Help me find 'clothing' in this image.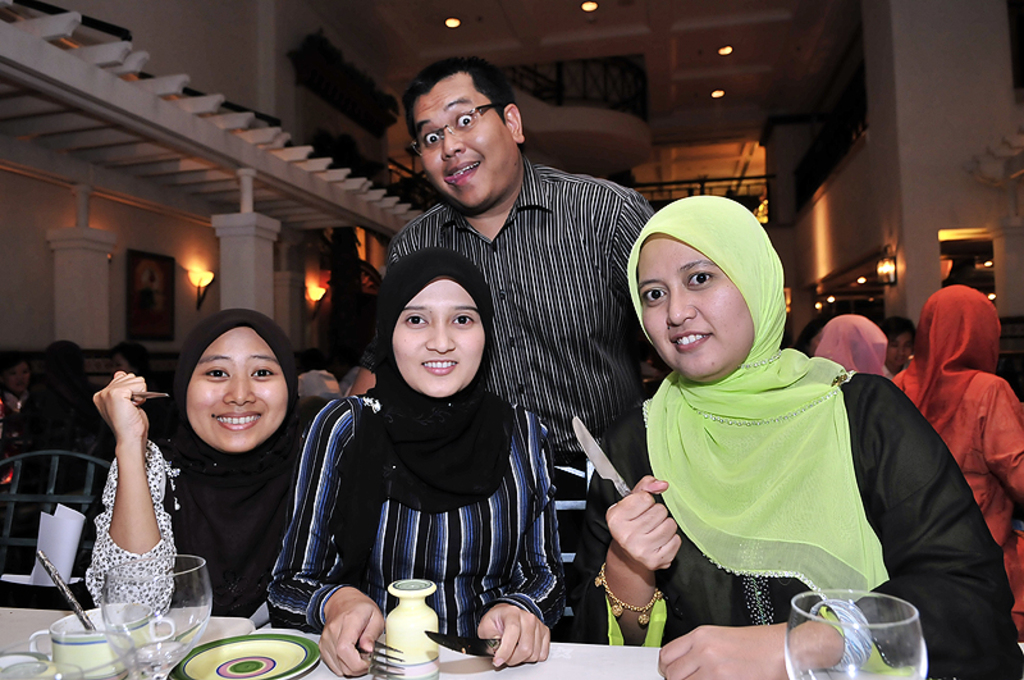
Found it: region(892, 287, 1023, 653).
